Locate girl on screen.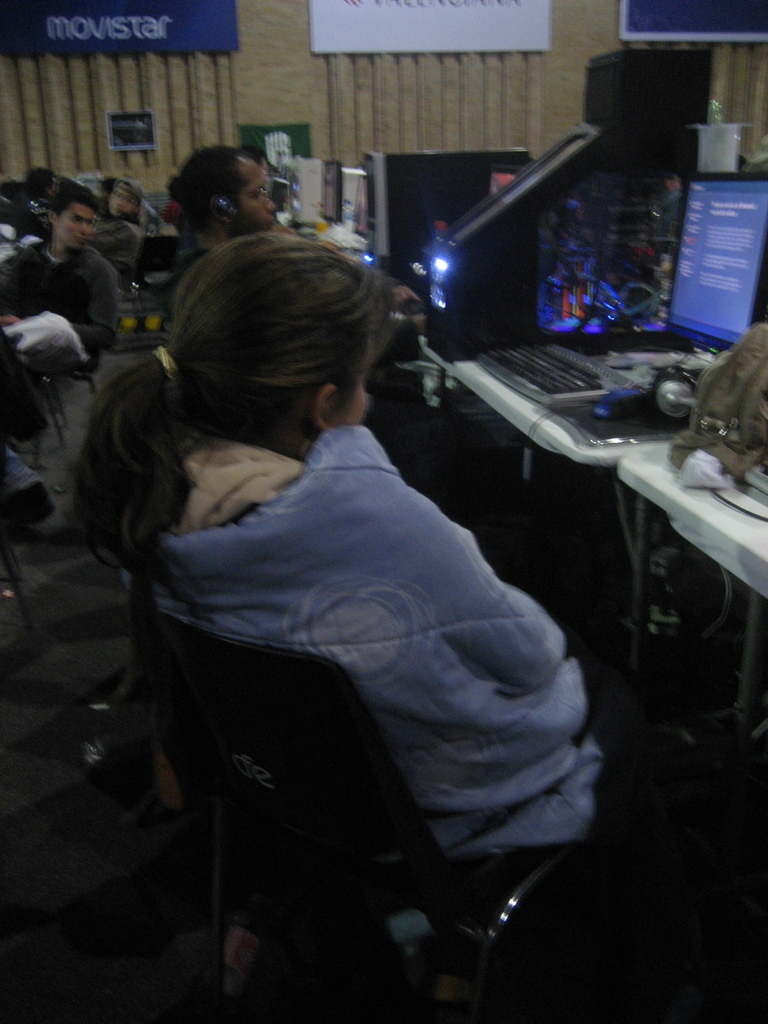
On screen at region(62, 225, 734, 865).
